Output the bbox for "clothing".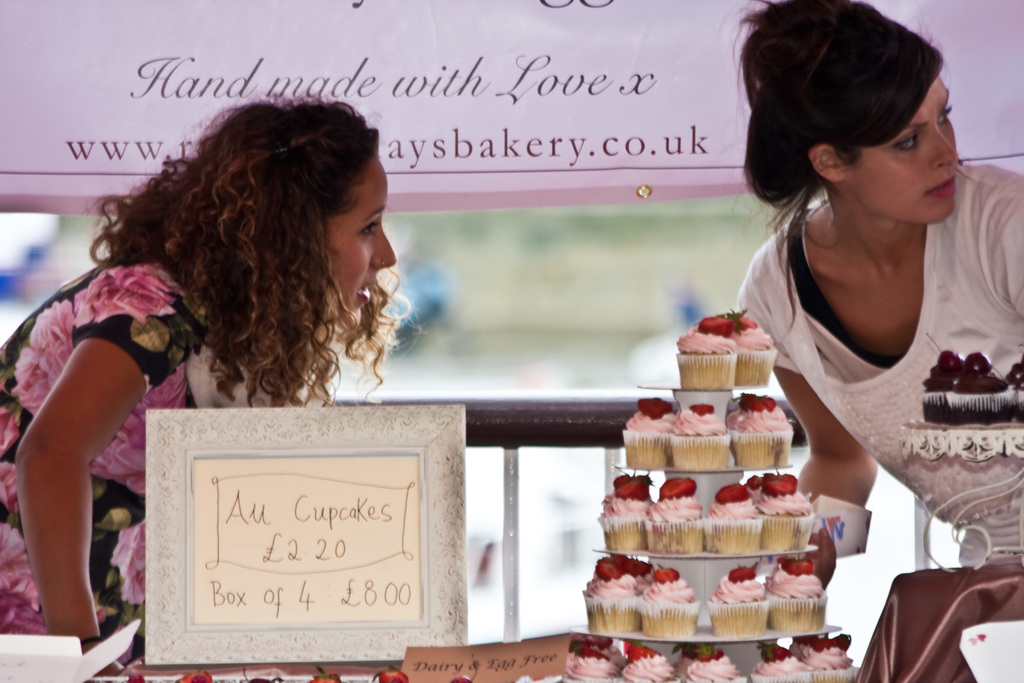
<bbox>0, 261, 270, 642</bbox>.
